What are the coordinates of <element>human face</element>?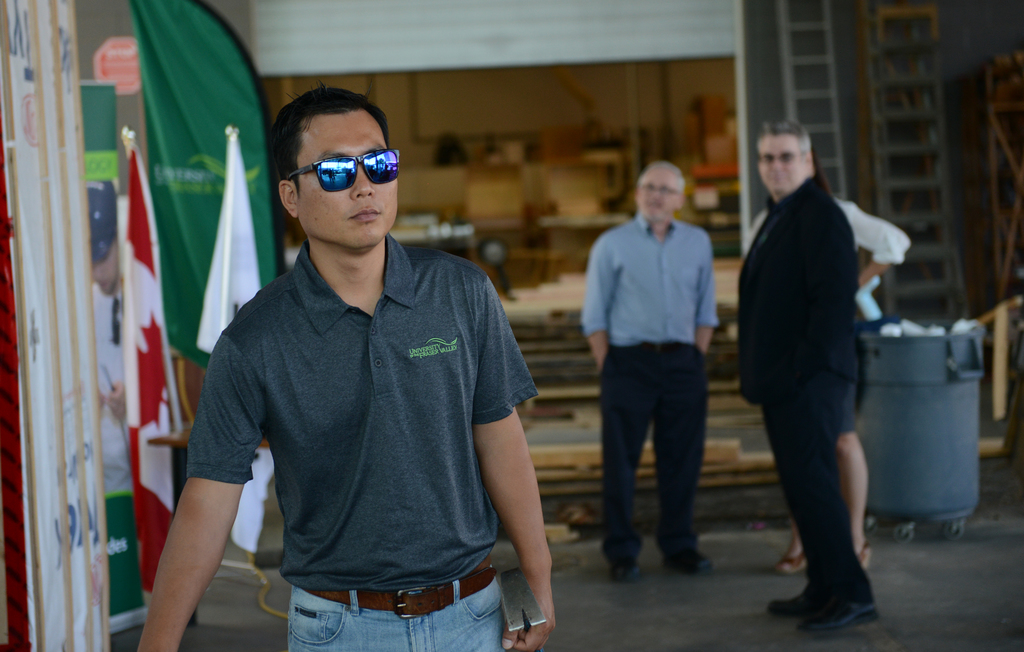
box(291, 105, 399, 245).
